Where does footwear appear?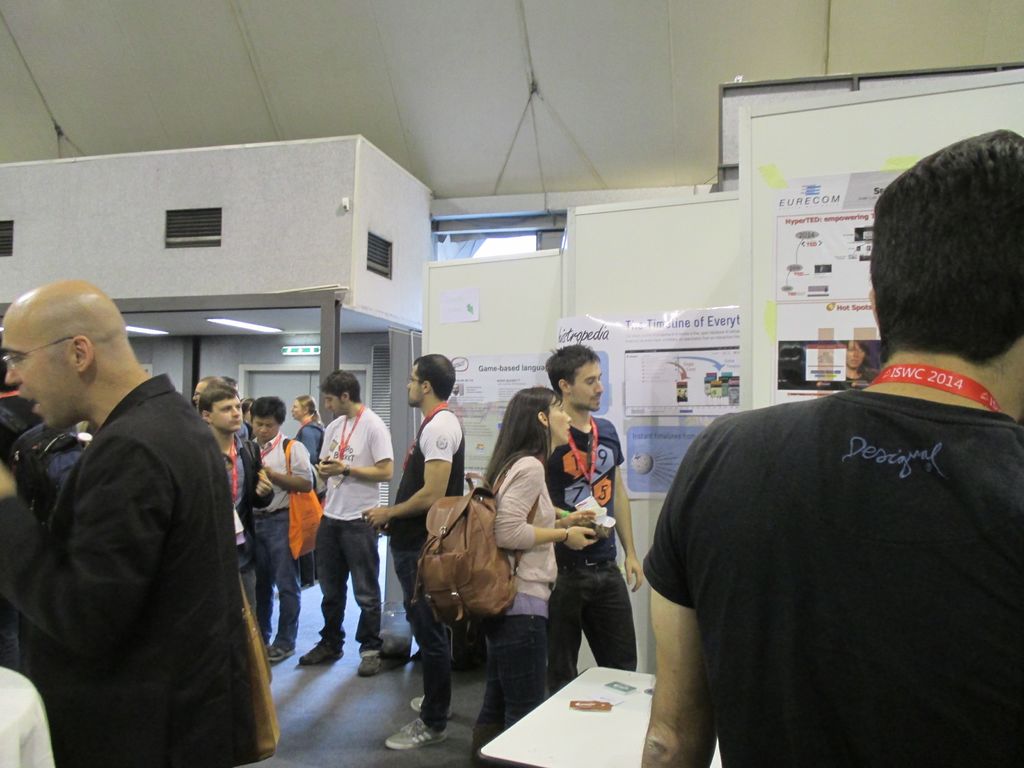
Appears at [414,698,426,716].
